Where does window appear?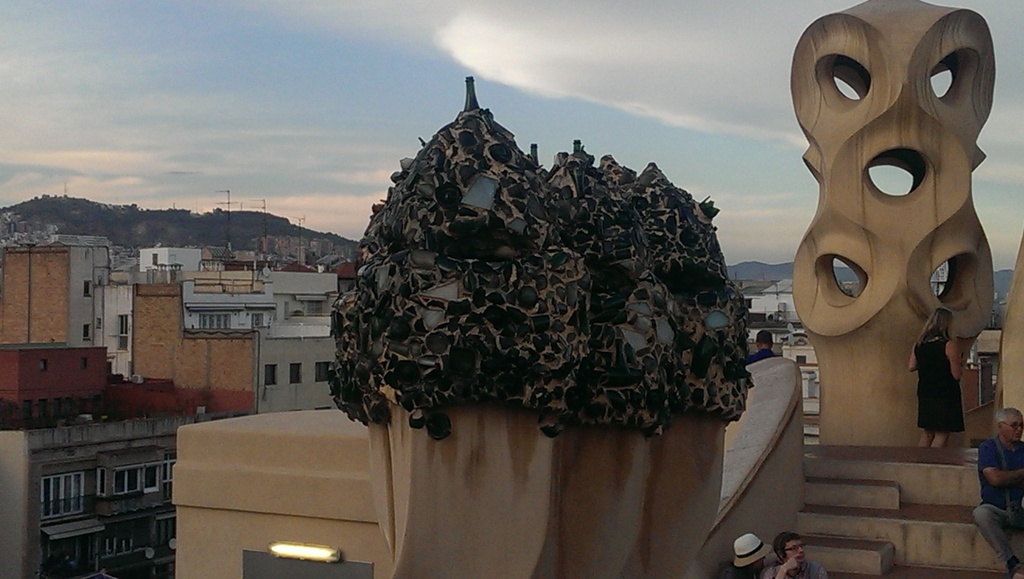
Appears at <region>287, 363, 302, 382</region>.
